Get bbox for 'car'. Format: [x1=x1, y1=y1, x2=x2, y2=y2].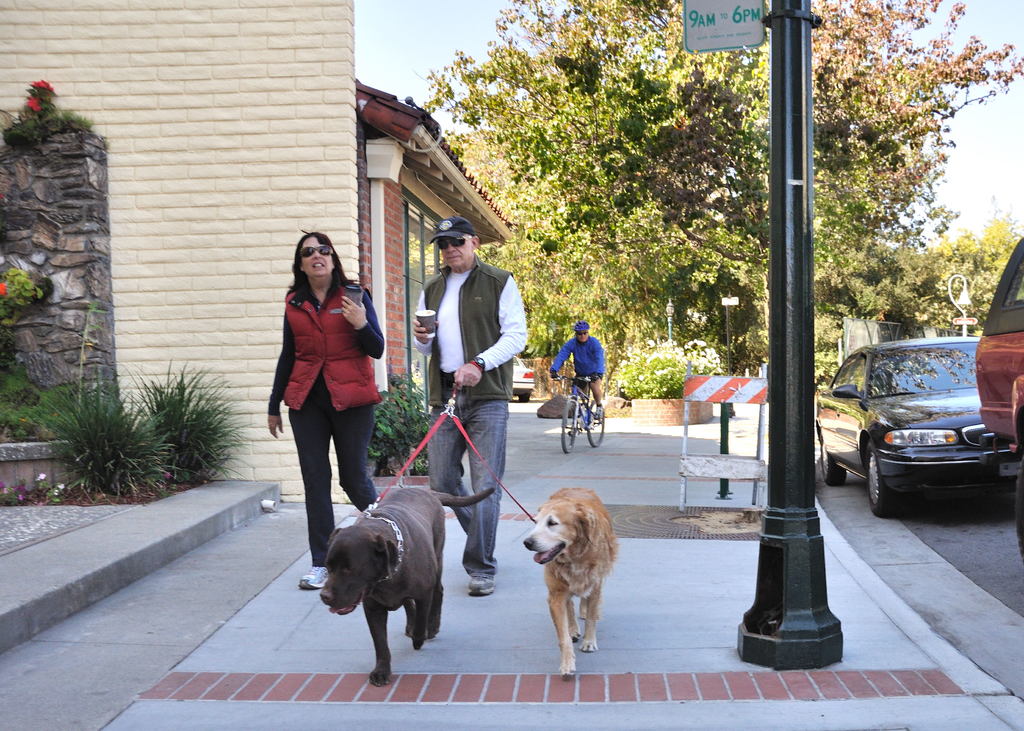
[x1=818, y1=339, x2=1023, y2=520].
